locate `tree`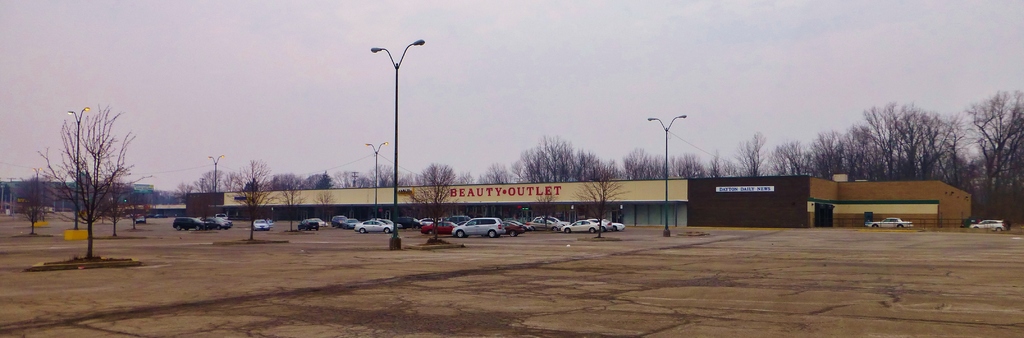
99, 167, 134, 228
